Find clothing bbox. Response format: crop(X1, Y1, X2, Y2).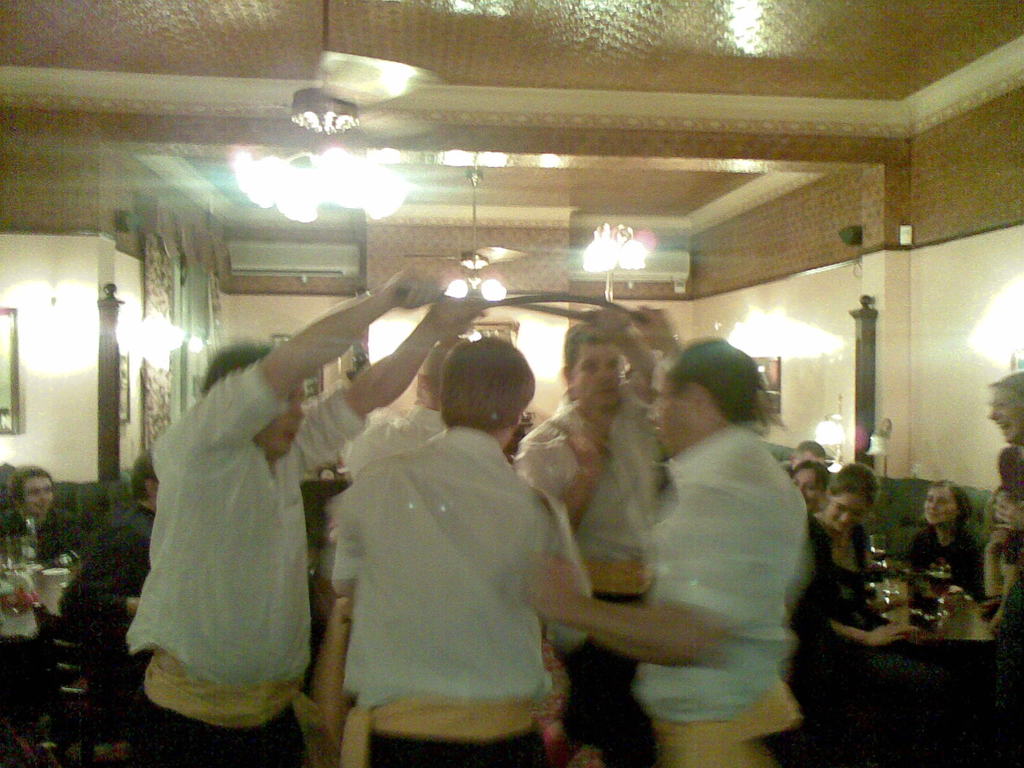
crop(129, 358, 372, 767).
